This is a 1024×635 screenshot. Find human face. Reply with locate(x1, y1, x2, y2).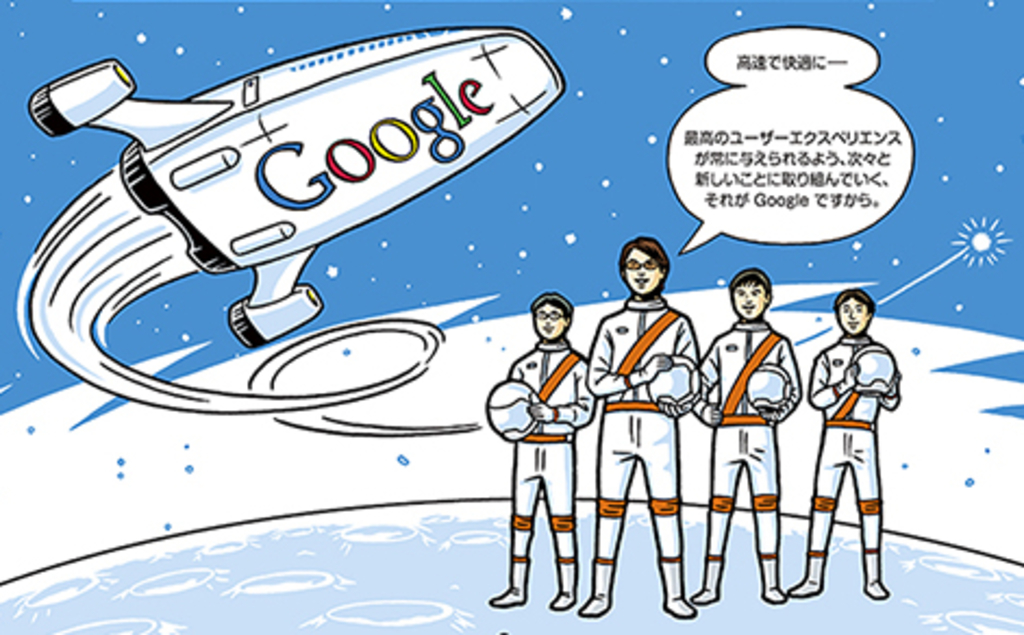
locate(735, 281, 767, 320).
